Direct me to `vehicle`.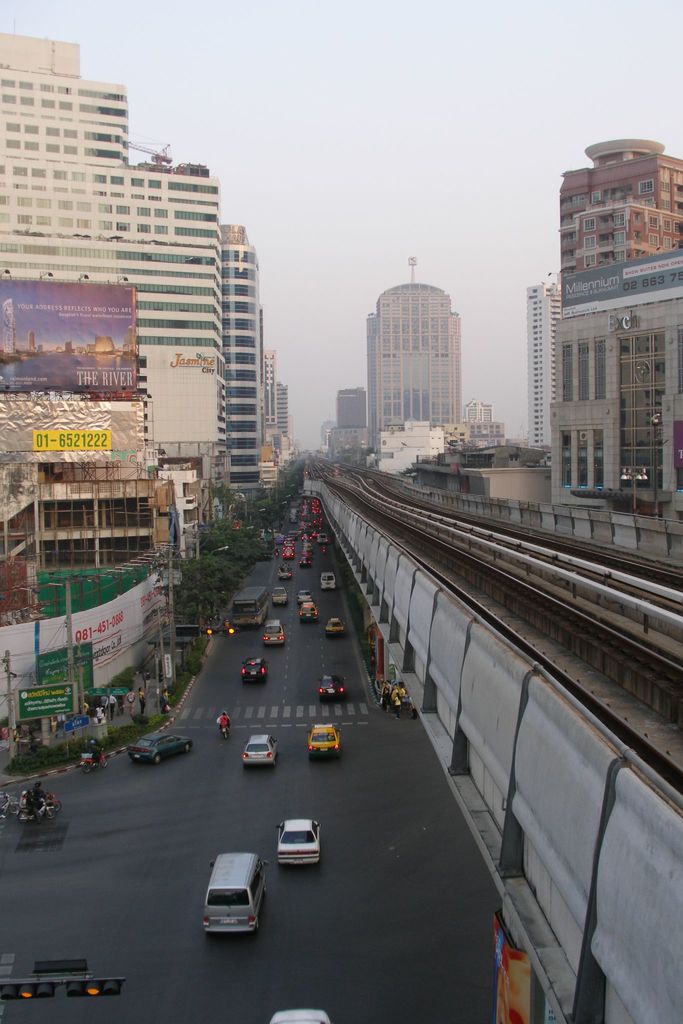
Direction: [x1=294, y1=597, x2=324, y2=625].
